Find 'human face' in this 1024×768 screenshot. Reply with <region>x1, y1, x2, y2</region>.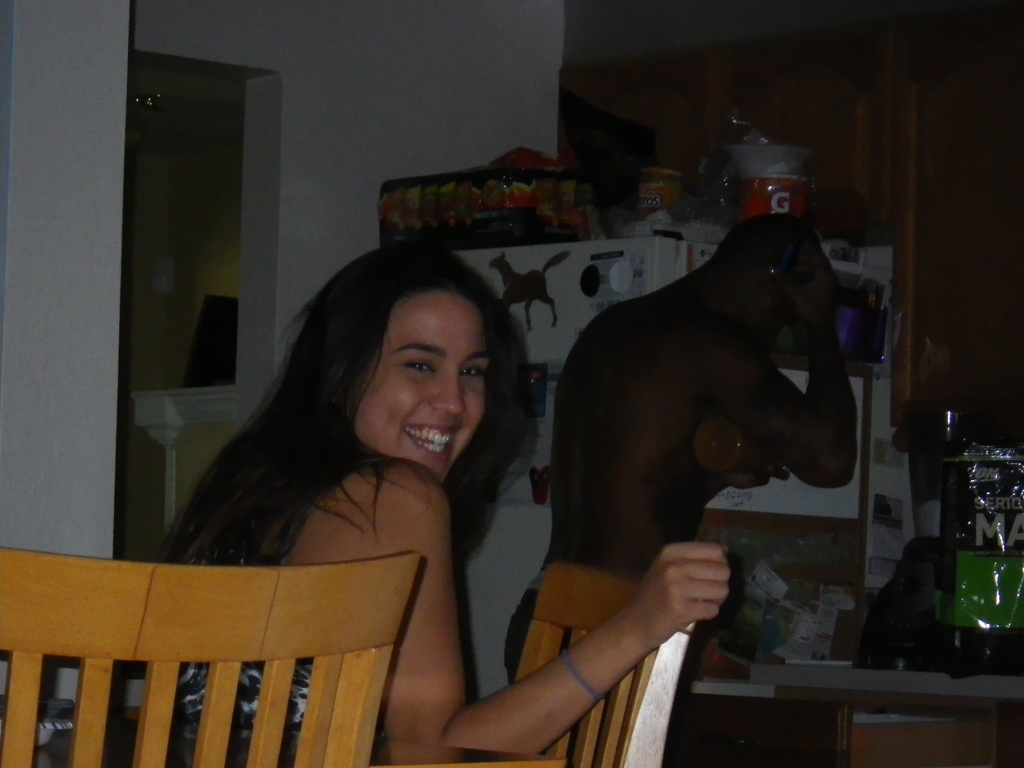
<region>353, 290, 494, 483</region>.
